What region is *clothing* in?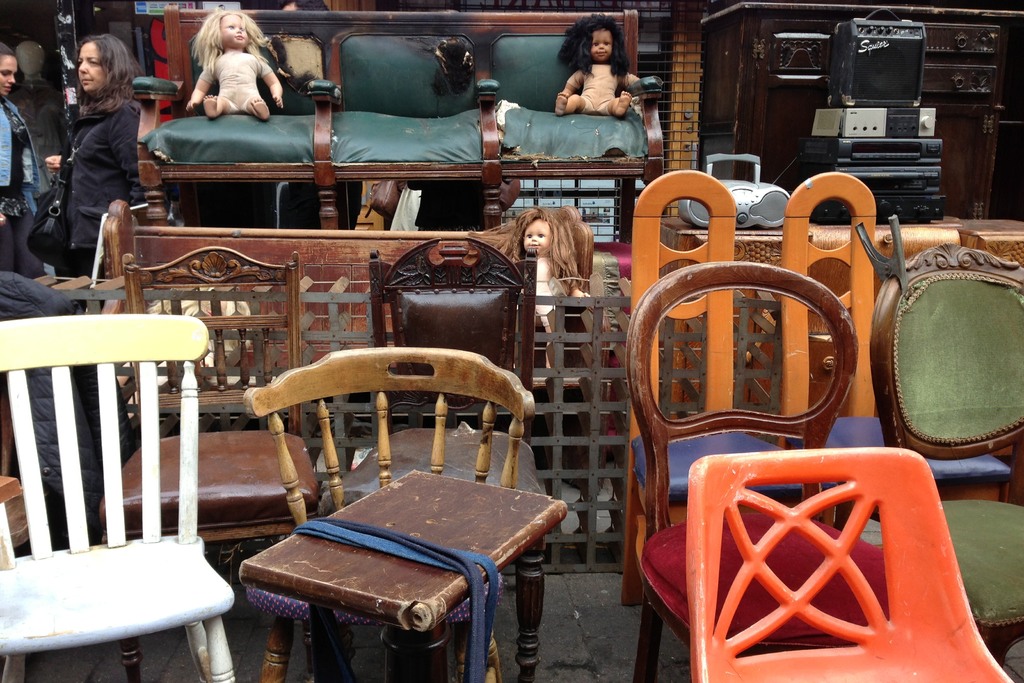
(left=60, top=94, right=141, bottom=270).
